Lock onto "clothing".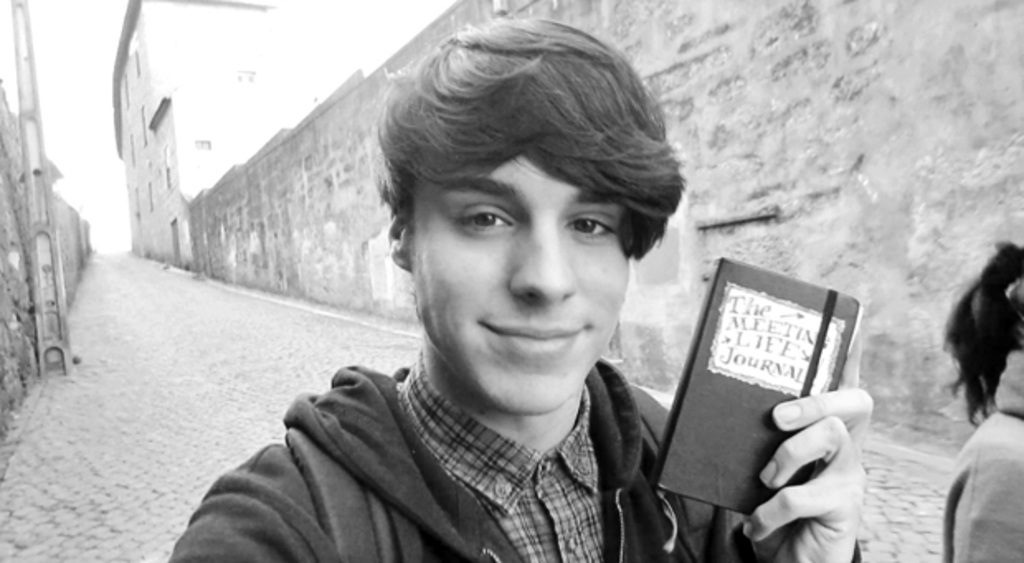
Locked: 178,343,864,561.
